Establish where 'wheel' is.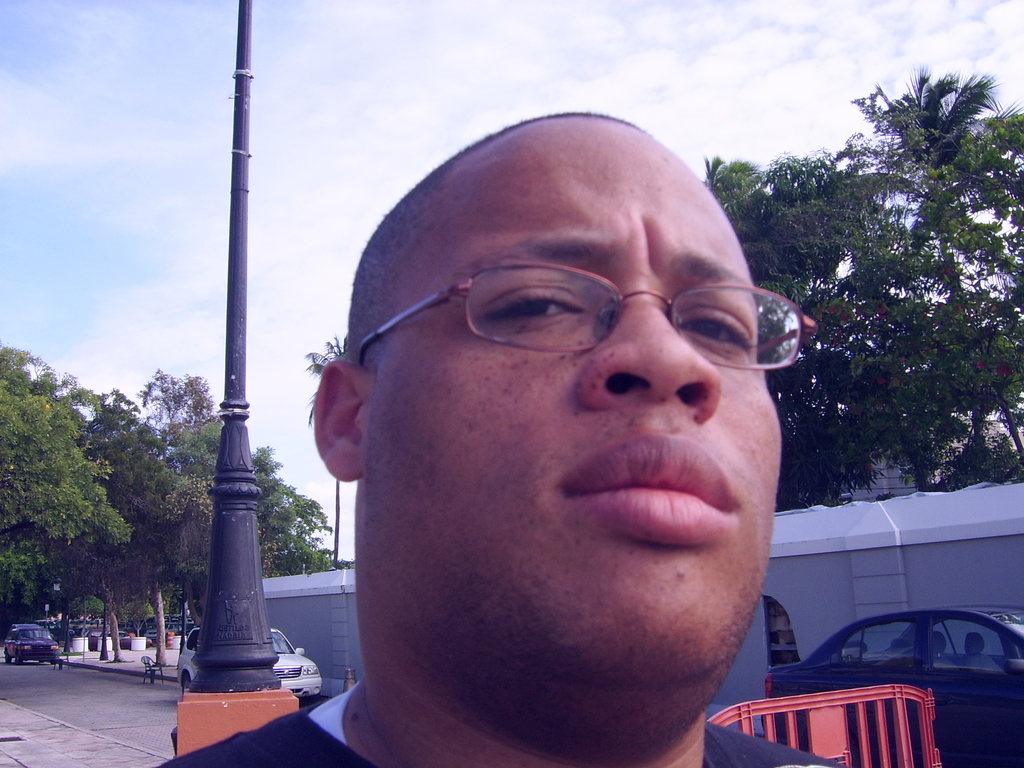
Established at bbox(4, 653, 15, 667).
